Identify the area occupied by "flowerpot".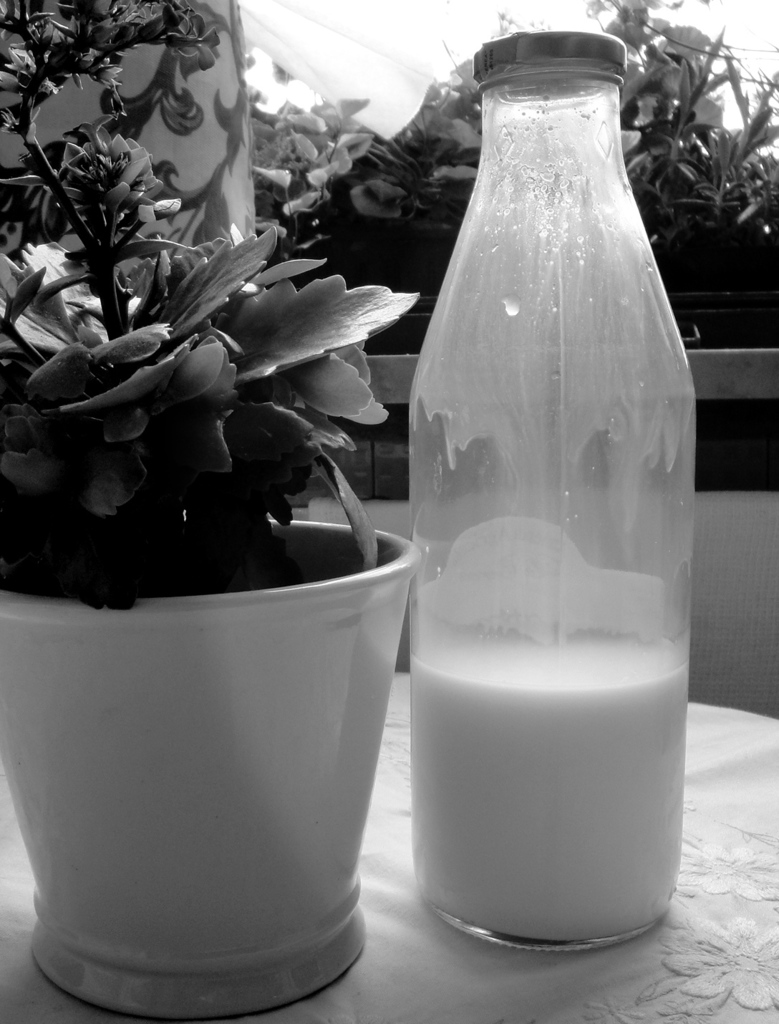
Area: select_region(0, 478, 423, 1008).
